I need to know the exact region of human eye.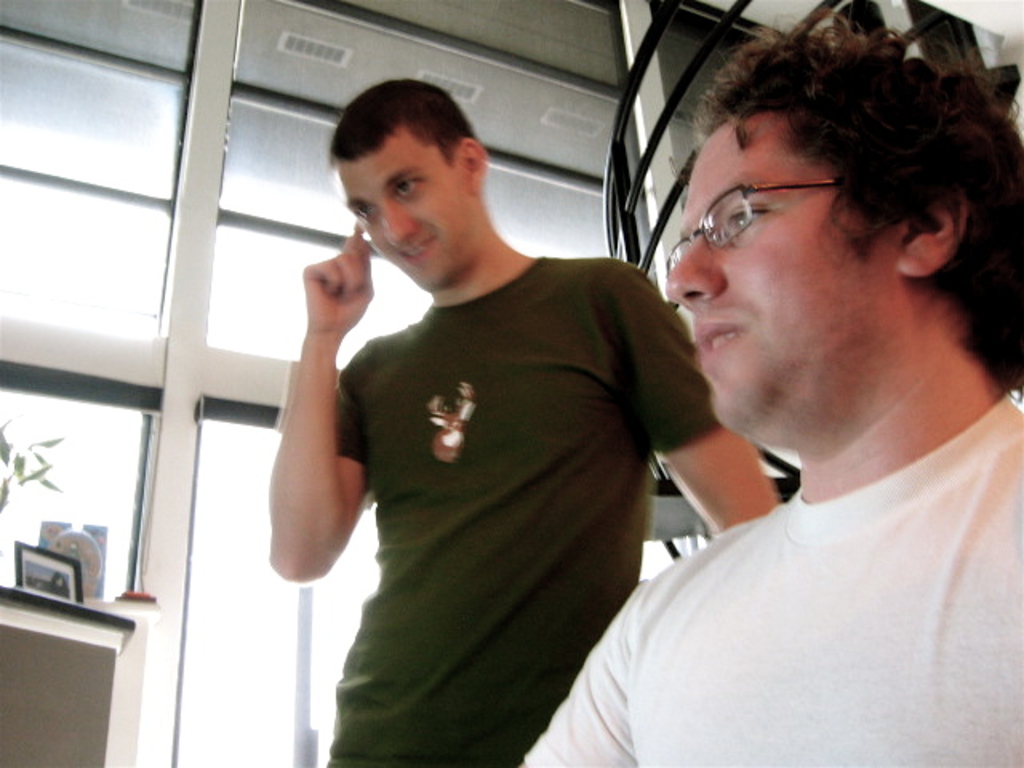
Region: (left=350, top=205, right=378, bottom=226).
